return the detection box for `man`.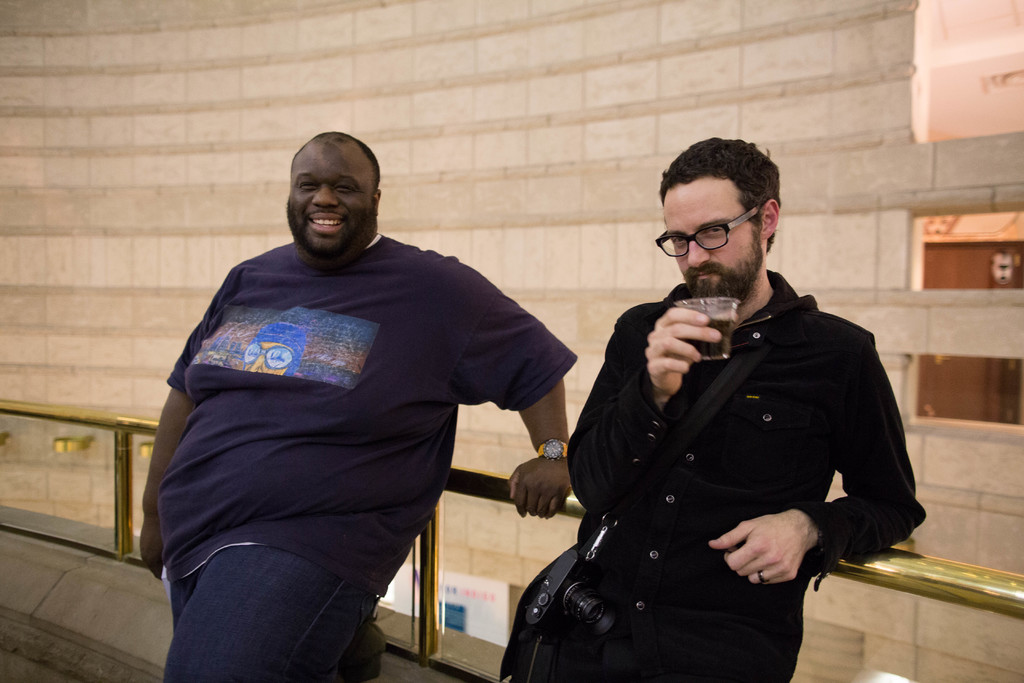
(504, 132, 926, 682).
